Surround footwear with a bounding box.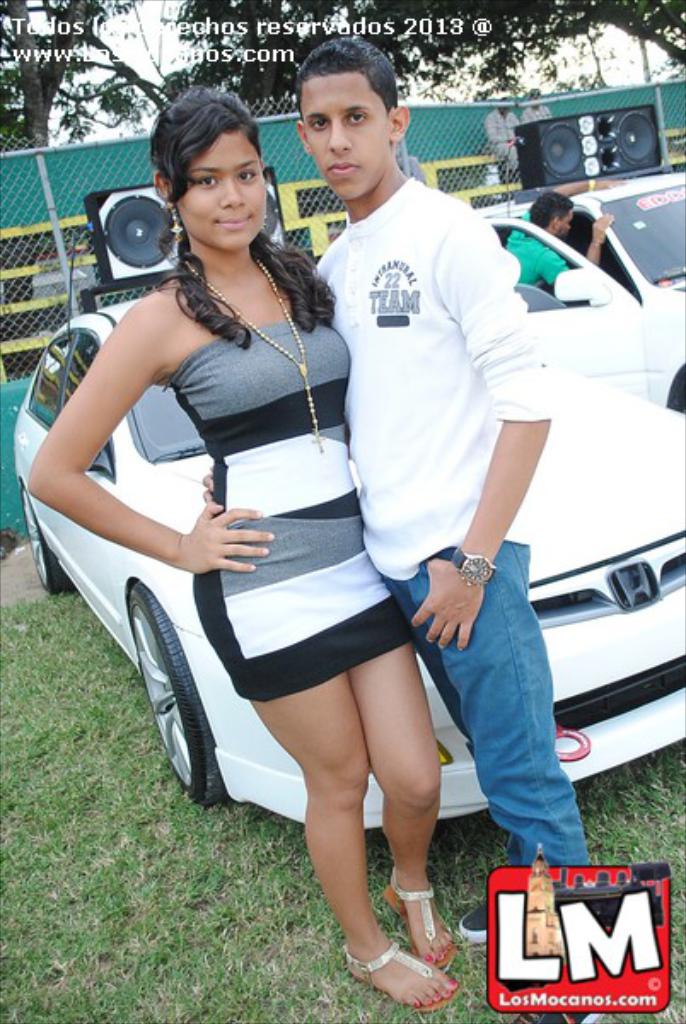
<bbox>381, 869, 462, 971</bbox>.
